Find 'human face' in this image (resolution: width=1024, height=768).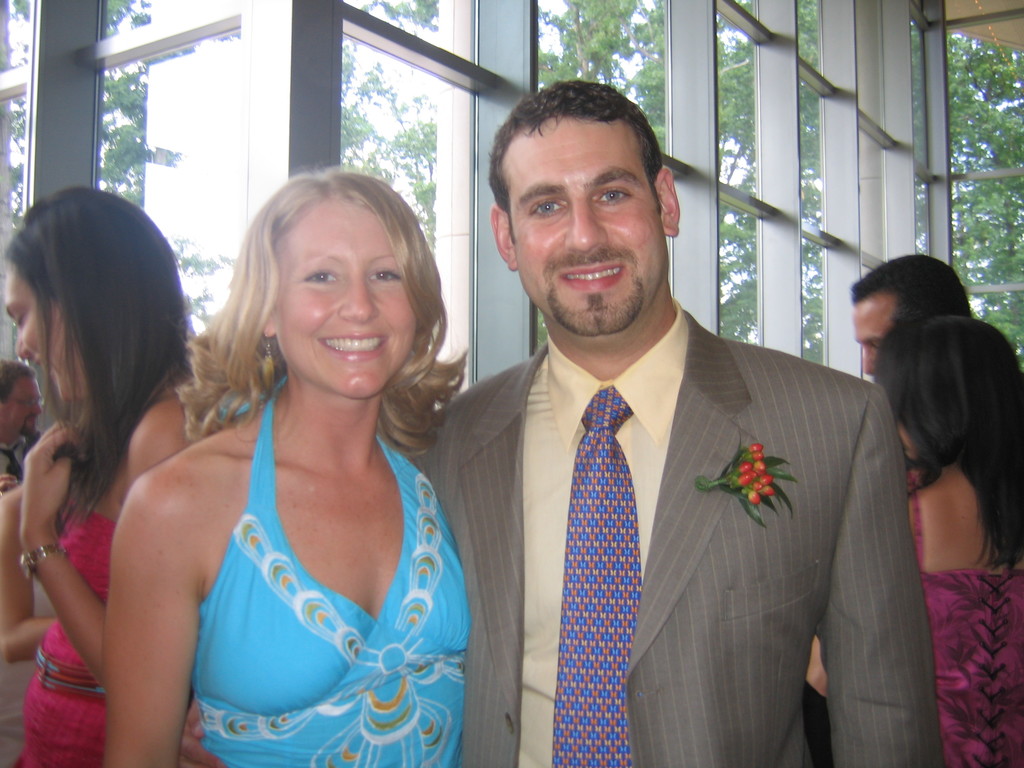
(x1=4, y1=270, x2=86, y2=401).
